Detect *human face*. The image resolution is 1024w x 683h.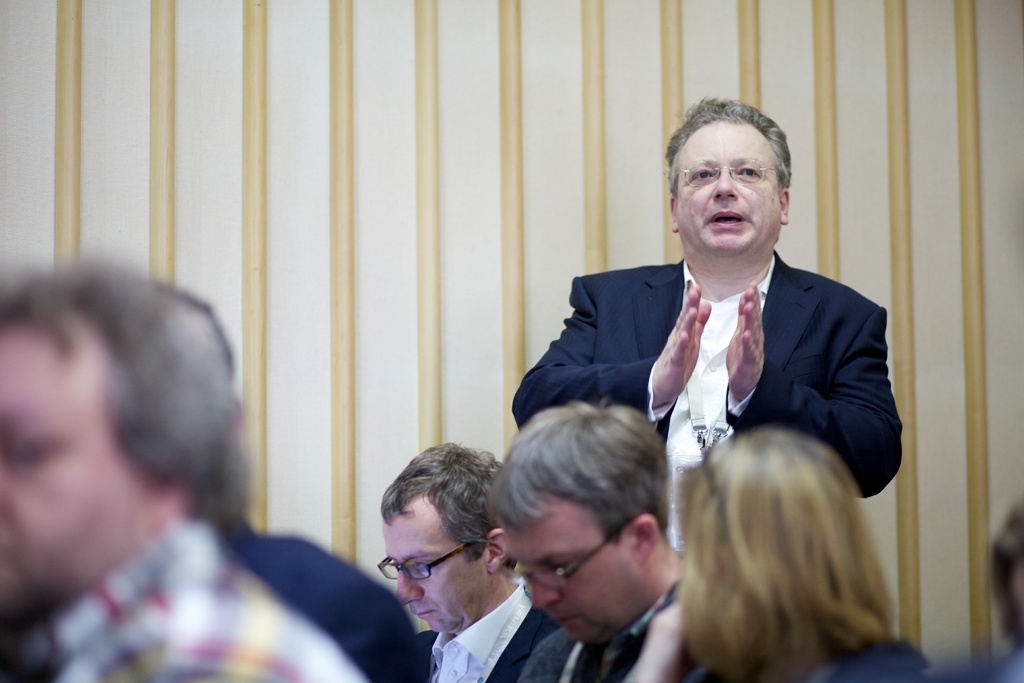
(x1=677, y1=120, x2=781, y2=252).
